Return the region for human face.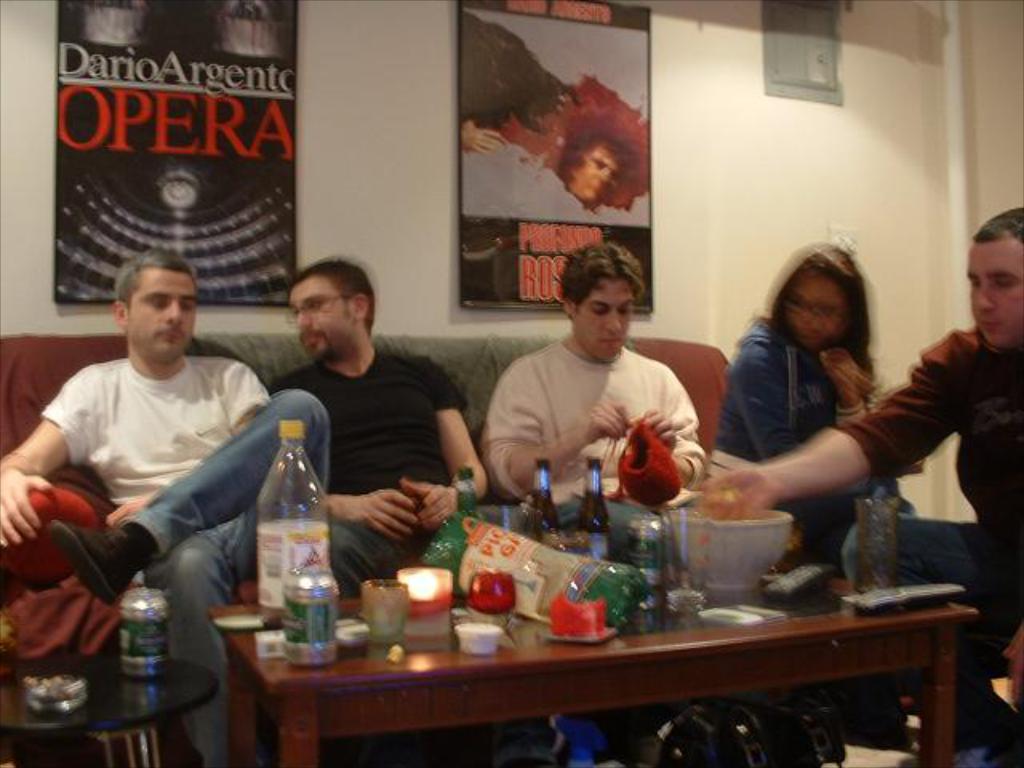
(786, 275, 848, 341).
